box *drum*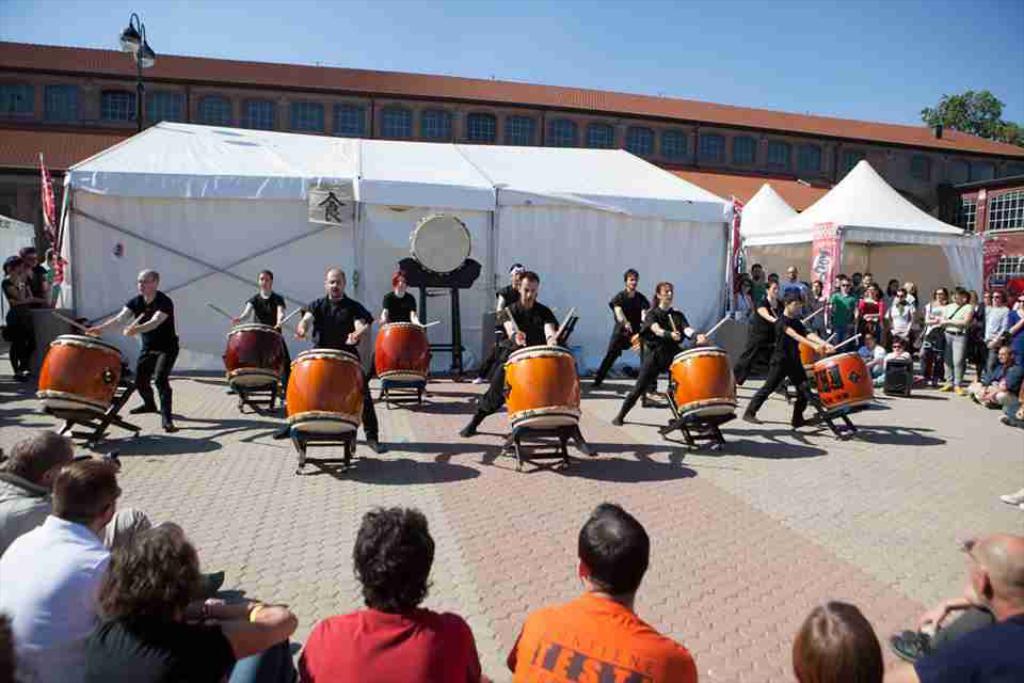
select_region(225, 323, 285, 391)
